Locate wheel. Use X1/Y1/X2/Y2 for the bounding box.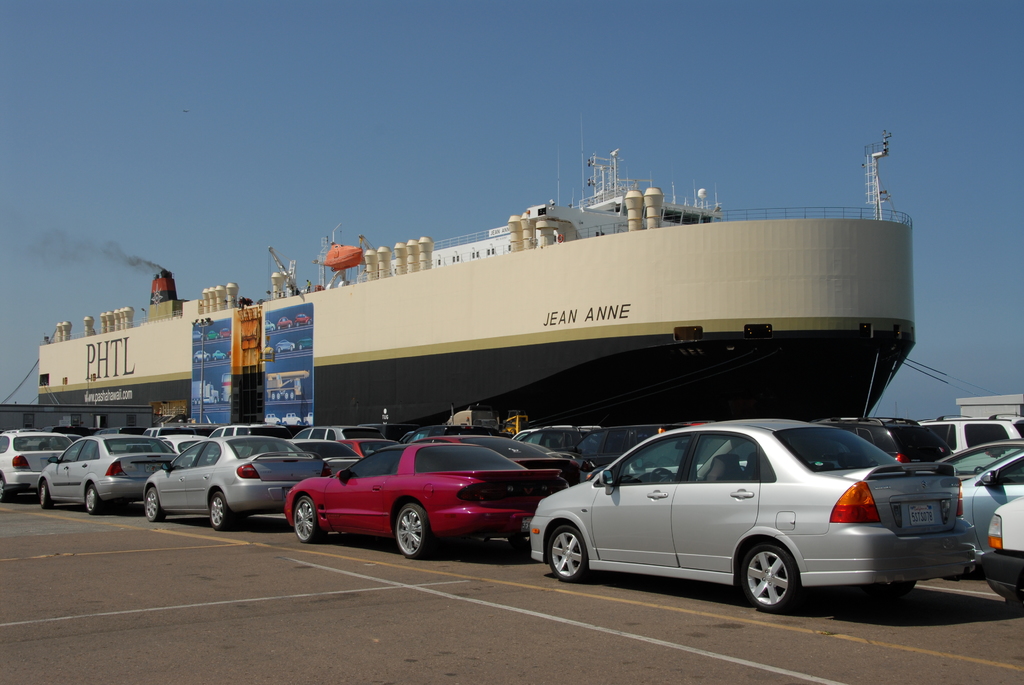
41/482/52/510.
